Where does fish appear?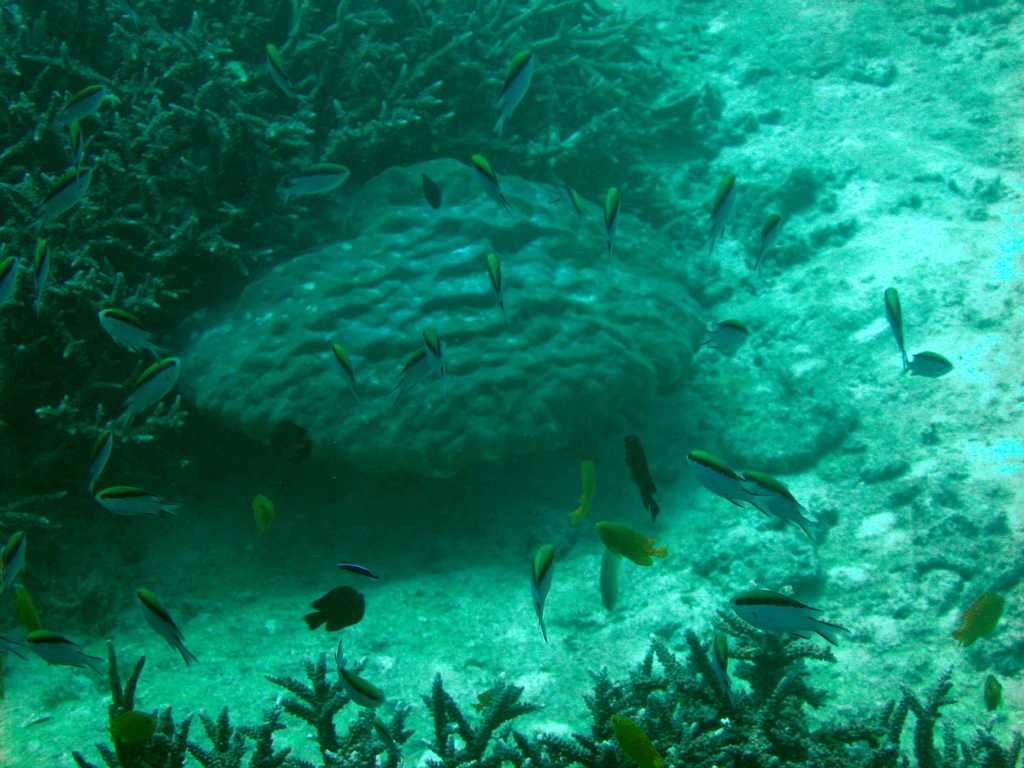
Appears at x1=93 y1=484 x2=185 y2=517.
